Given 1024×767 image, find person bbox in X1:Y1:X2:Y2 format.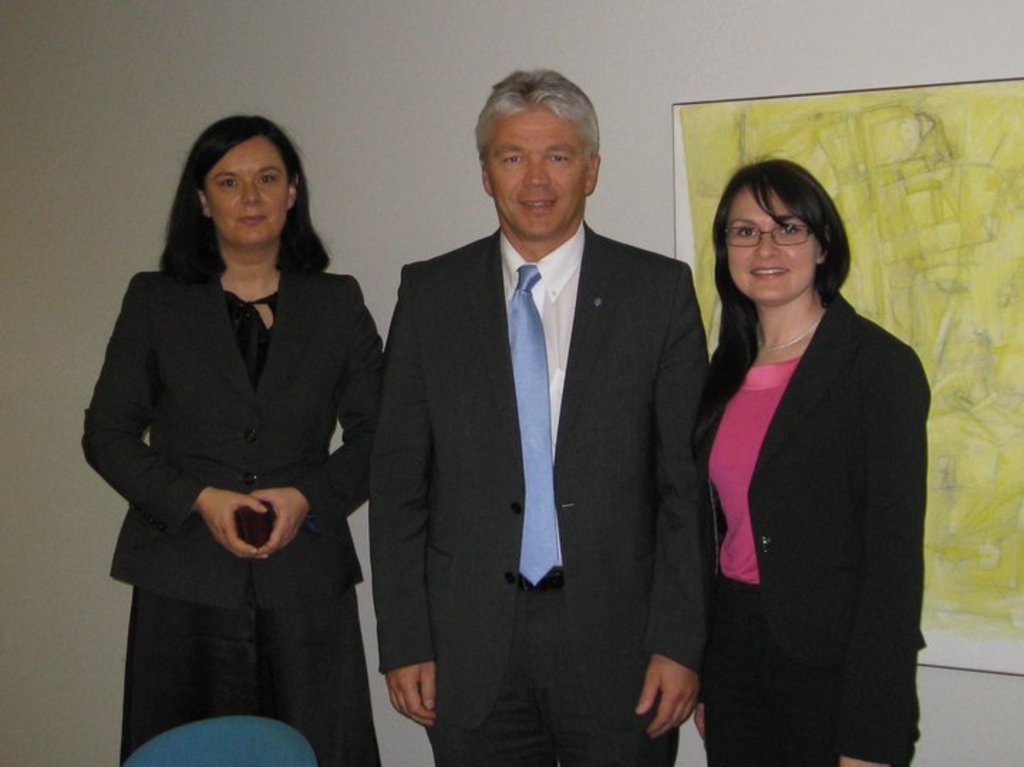
370:64:711:766.
